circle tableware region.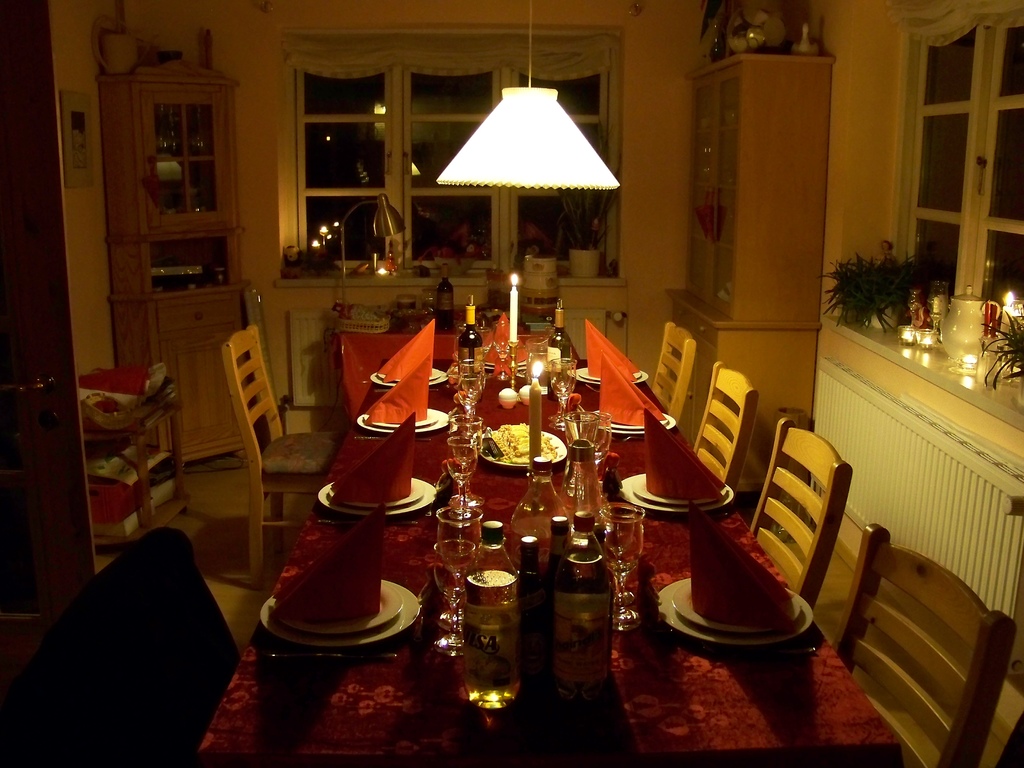
Region: x1=472 y1=432 x2=567 y2=469.
